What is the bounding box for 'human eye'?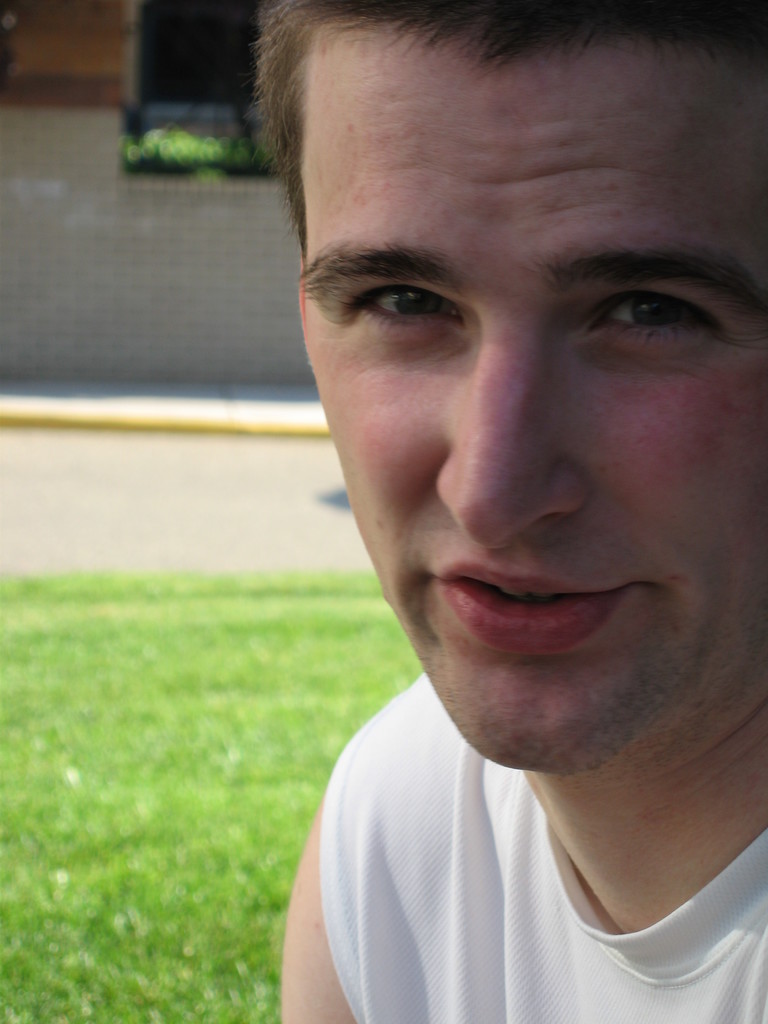
box(579, 279, 738, 360).
